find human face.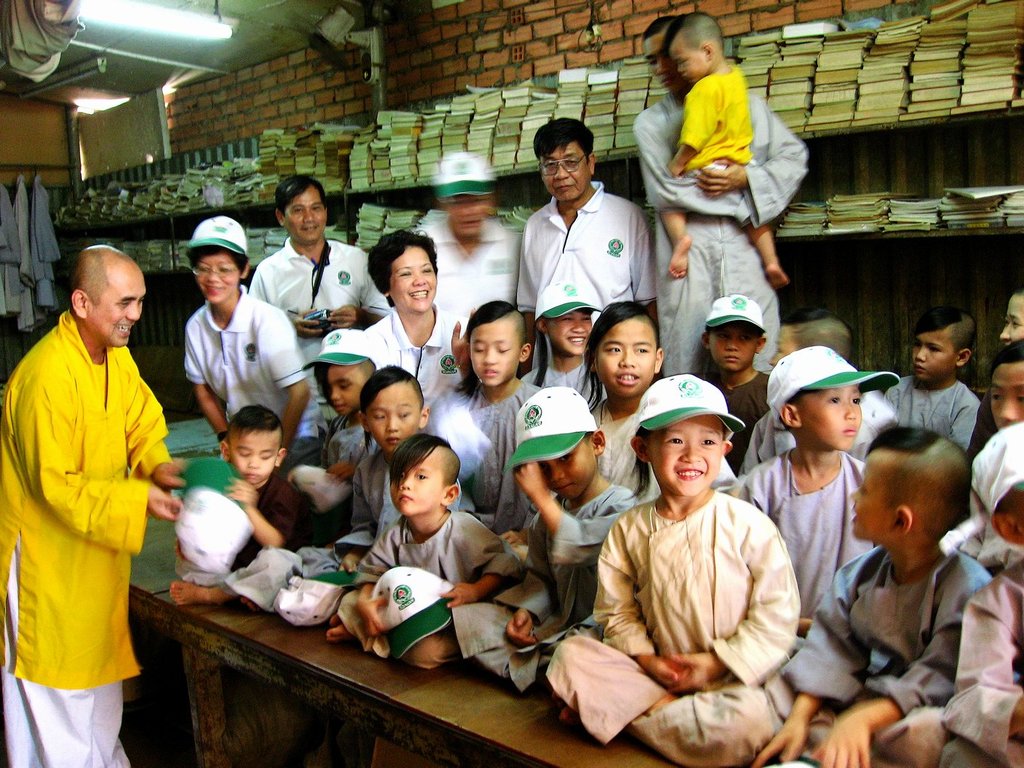
84, 276, 149, 343.
